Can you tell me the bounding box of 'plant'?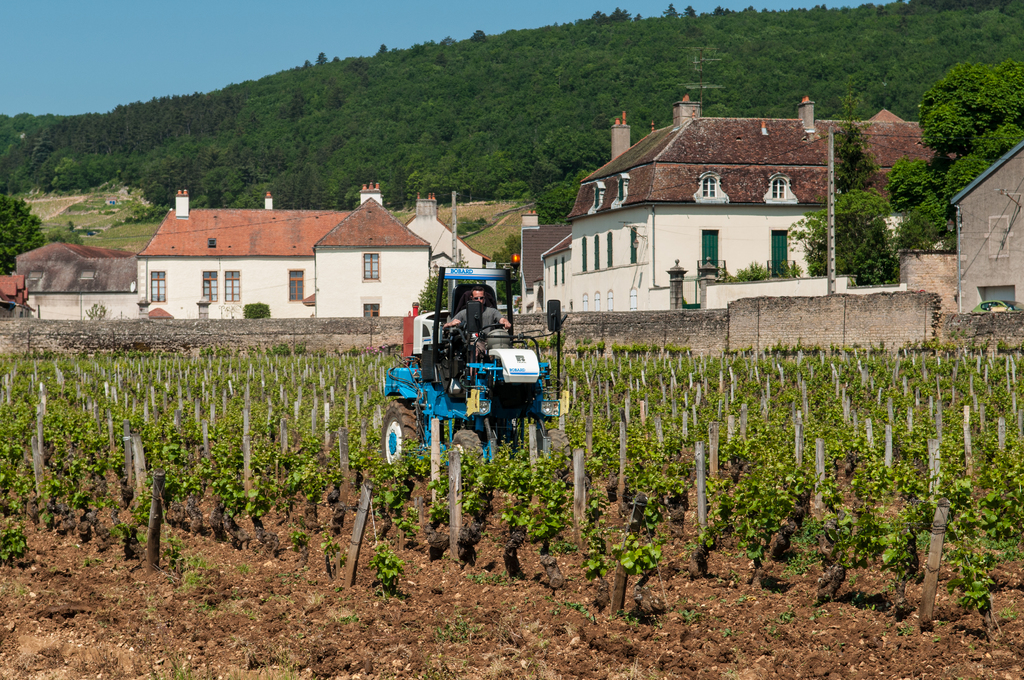
[366, 540, 401, 593].
